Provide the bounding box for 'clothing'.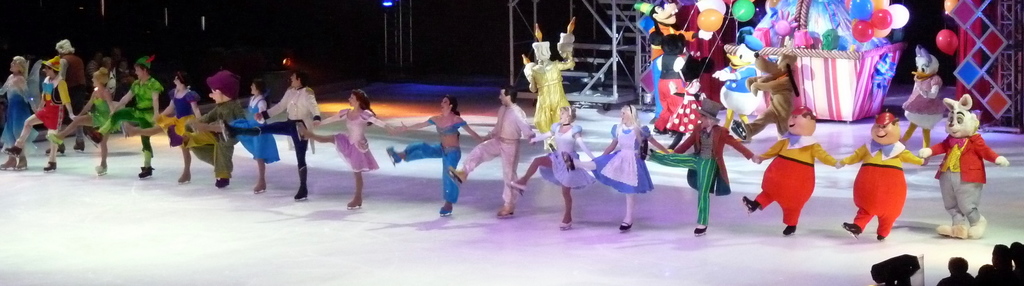
241, 83, 320, 188.
